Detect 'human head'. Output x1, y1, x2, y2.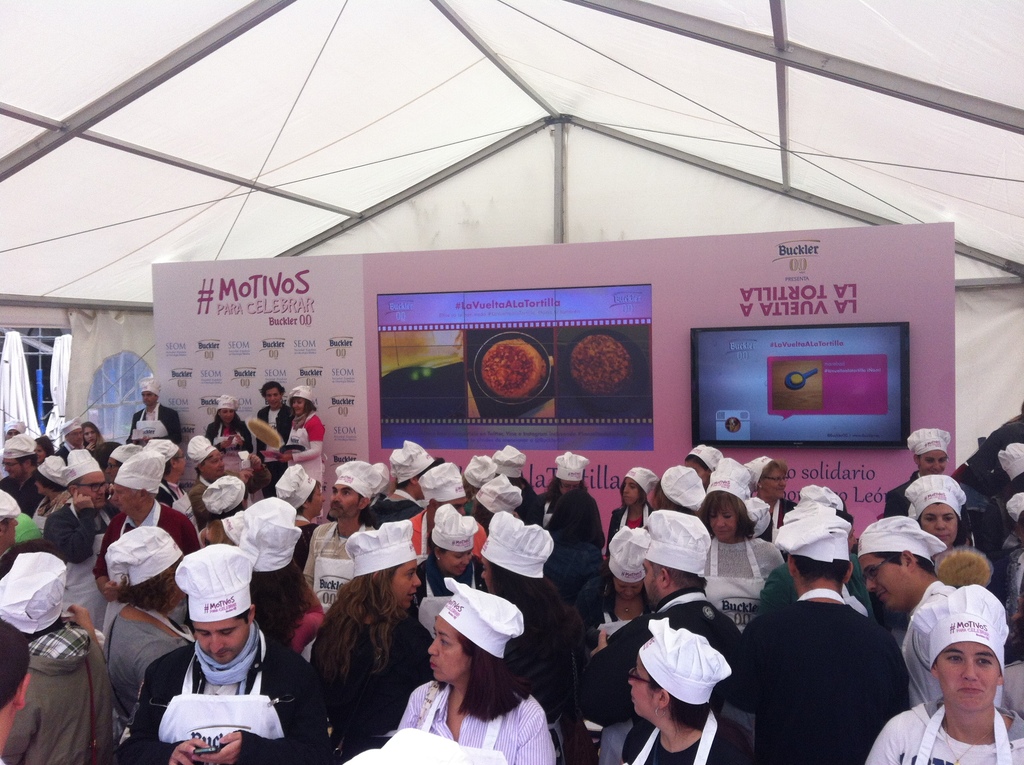
282, 385, 312, 414.
